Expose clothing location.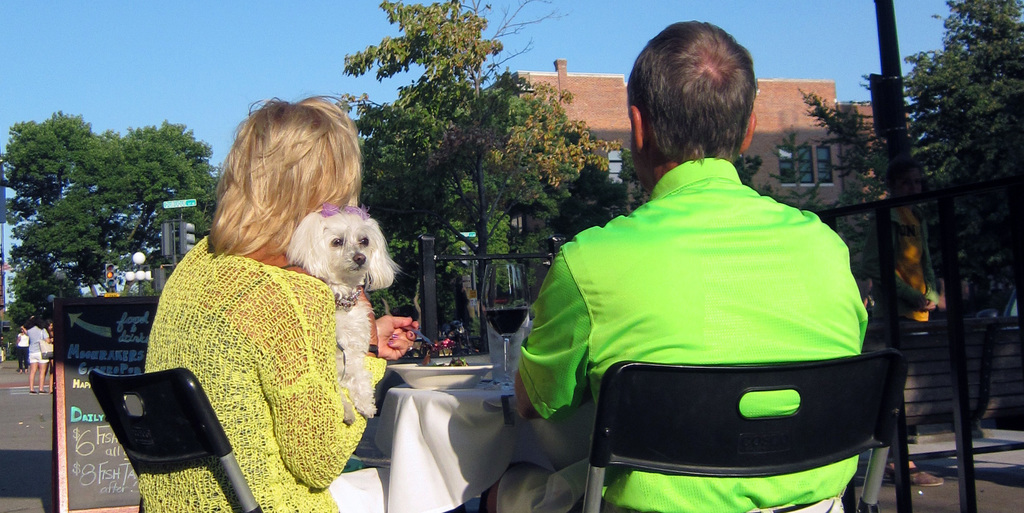
Exposed at 516/127/894/478.
